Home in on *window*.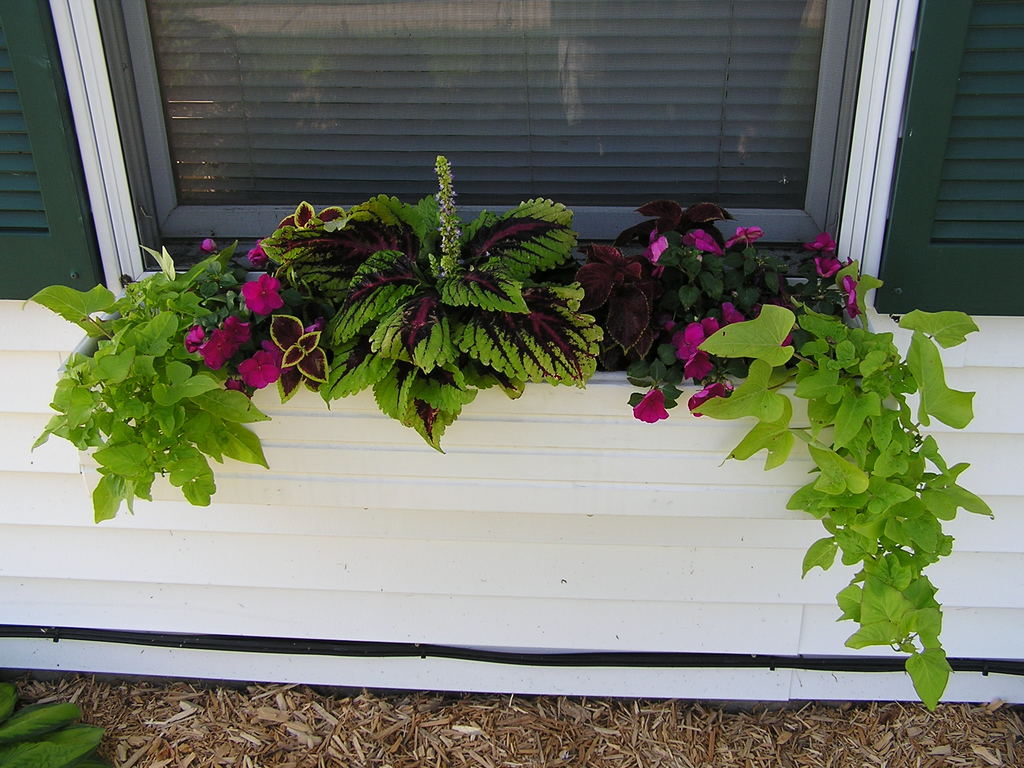
Homed in at 40 72 964 614.
